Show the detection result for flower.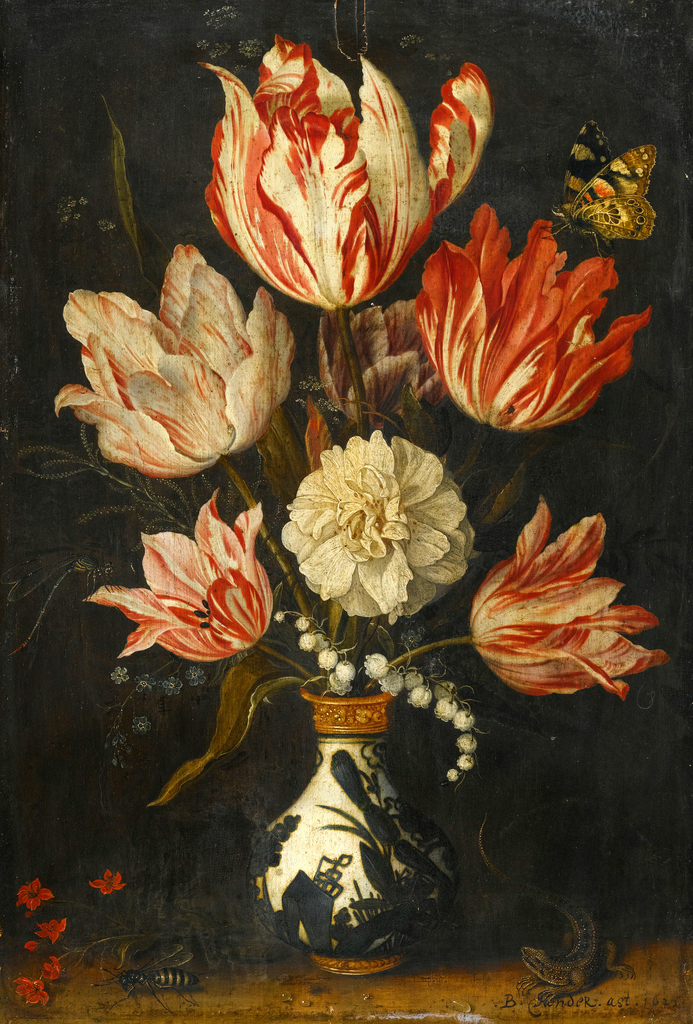
l=115, t=483, r=298, b=680.
